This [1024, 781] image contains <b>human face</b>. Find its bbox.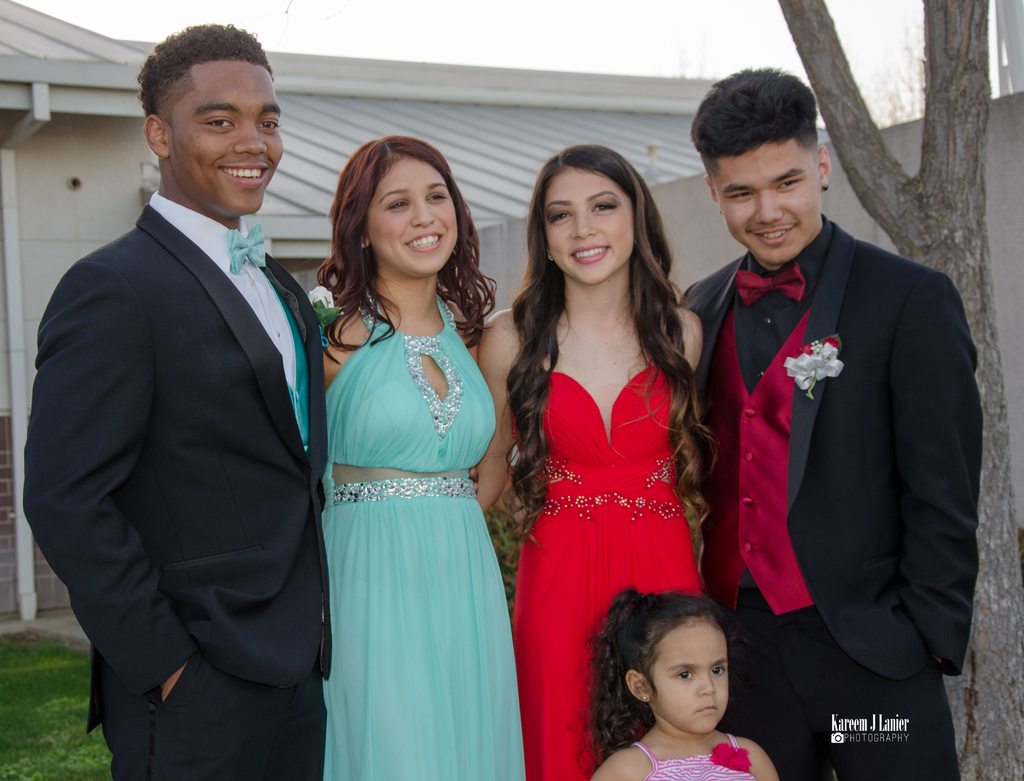
545/164/630/282.
